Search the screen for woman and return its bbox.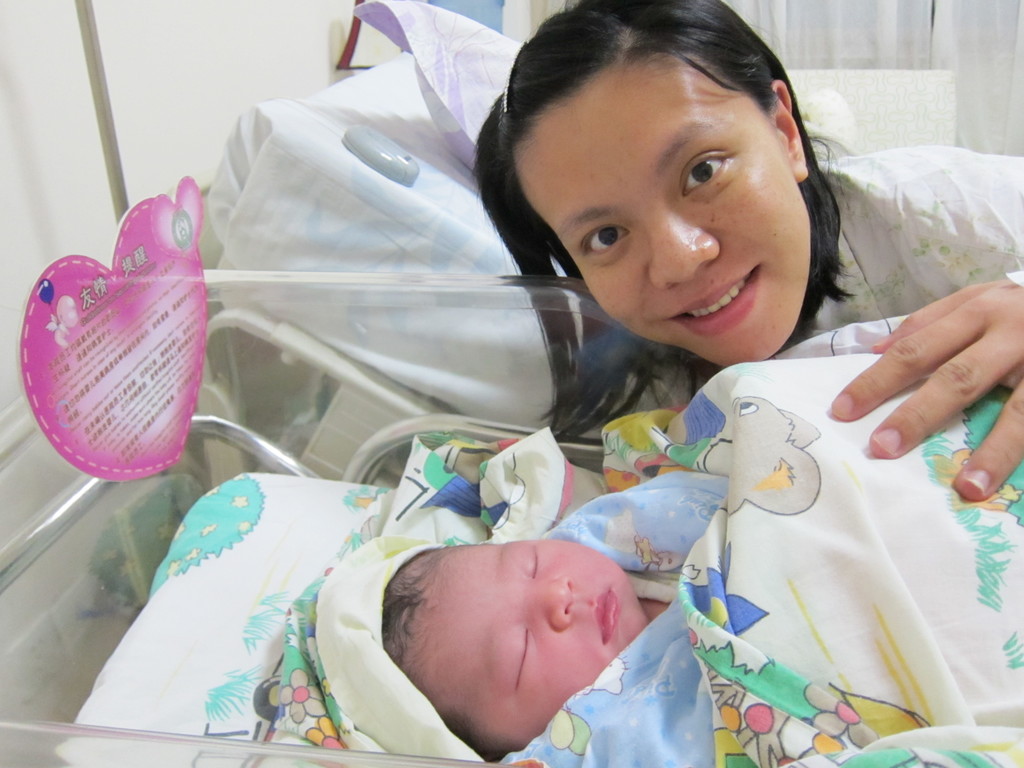
Found: [x1=468, y1=0, x2=1023, y2=503].
